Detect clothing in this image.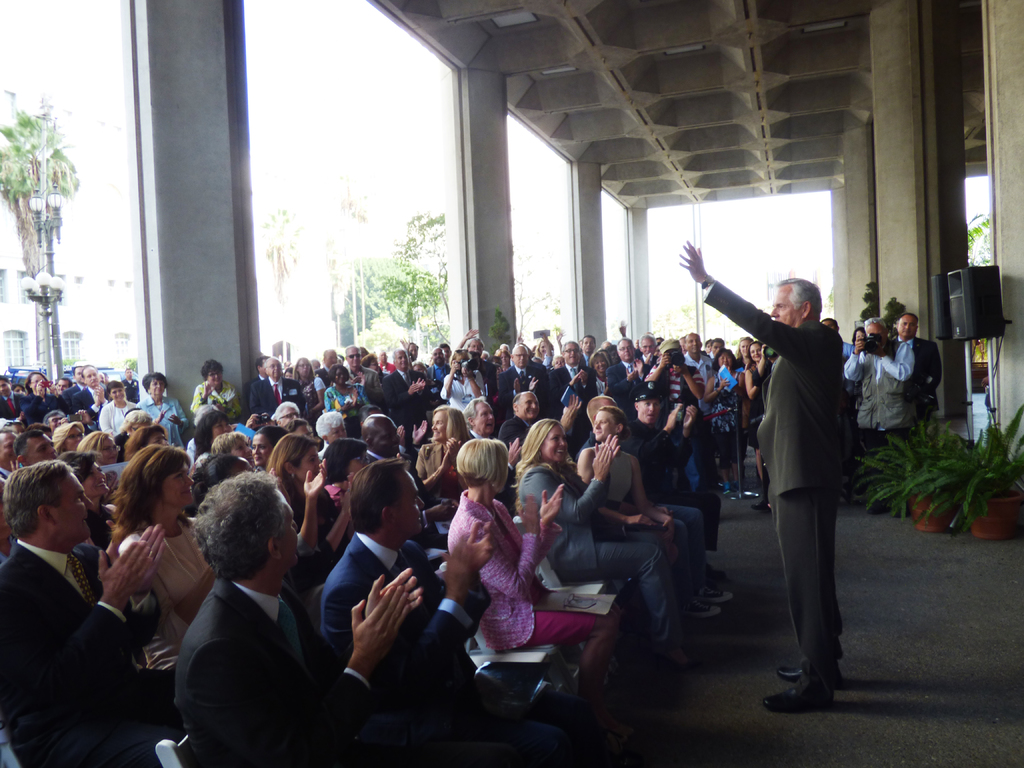
Detection: 617:420:726:554.
